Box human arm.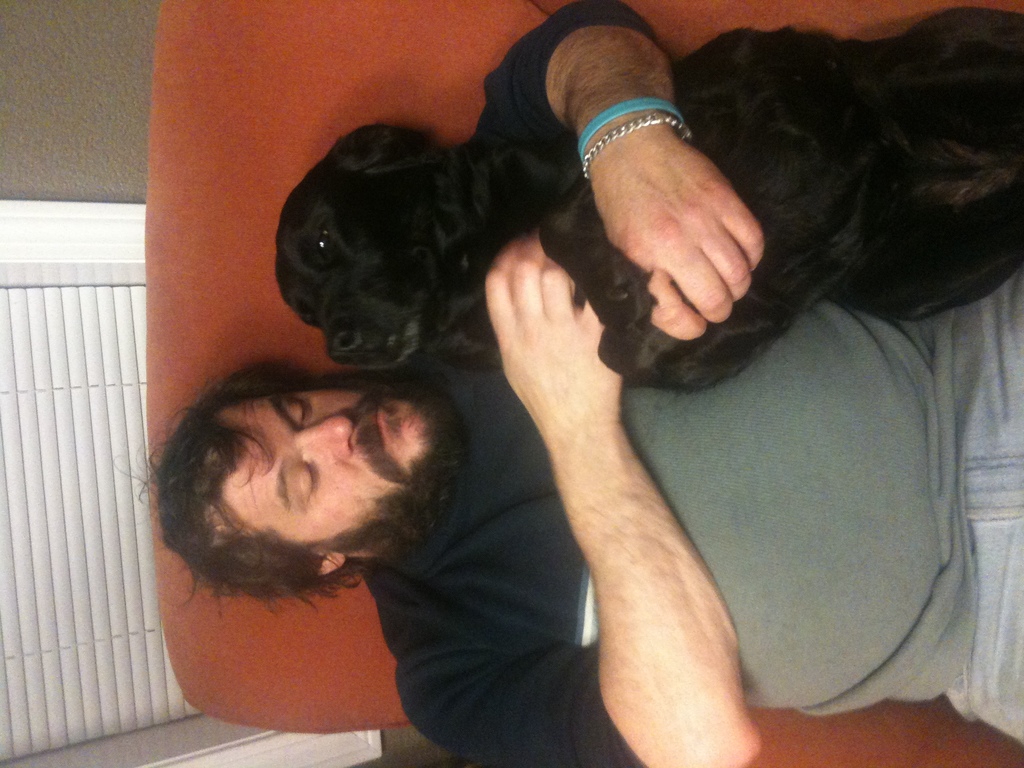
bbox=[465, 260, 753, 761].
